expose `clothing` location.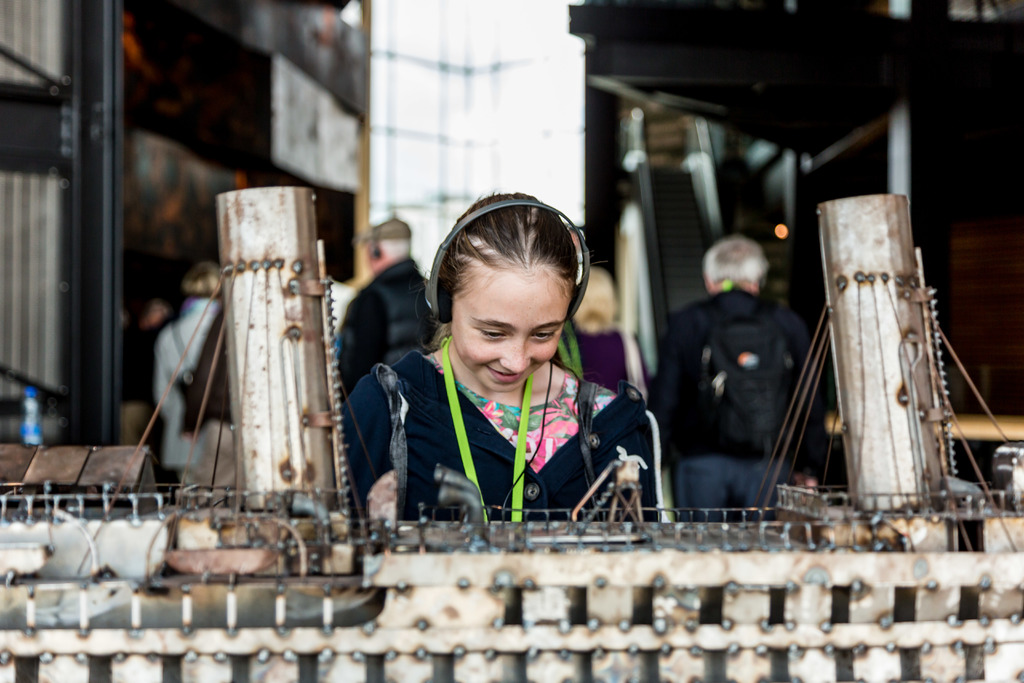
Exposed at left=353, top=265, right=667, bottom=534.
